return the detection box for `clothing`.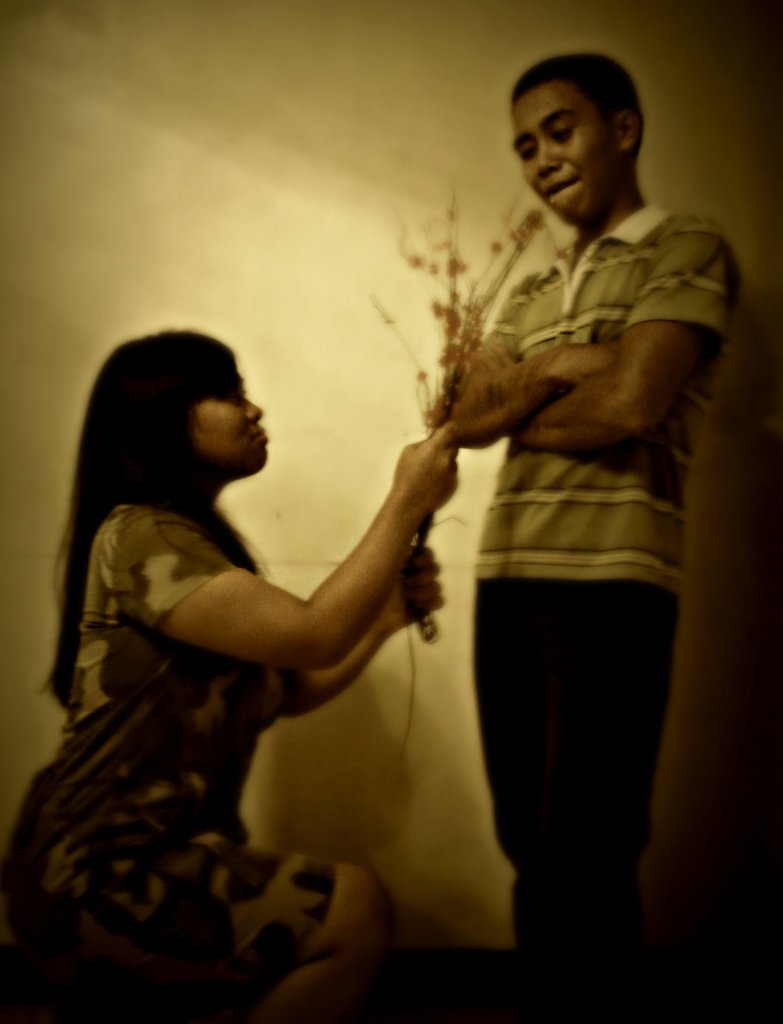
[450,193,664,578].
